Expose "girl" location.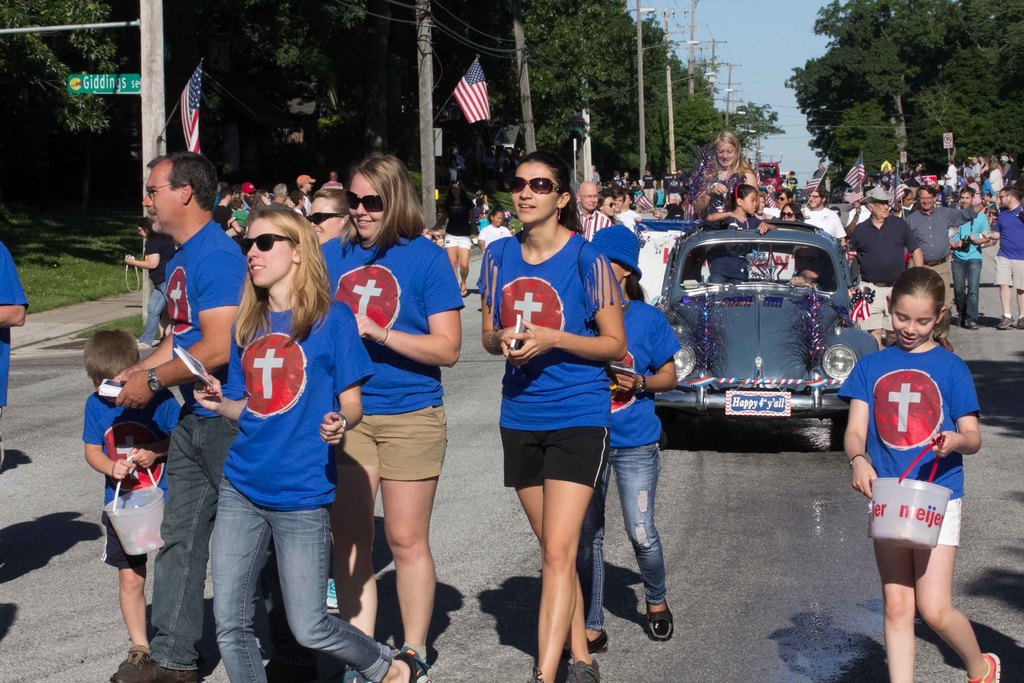
Exposed at (x1=844, y1=263, x2=997, y2=682).
